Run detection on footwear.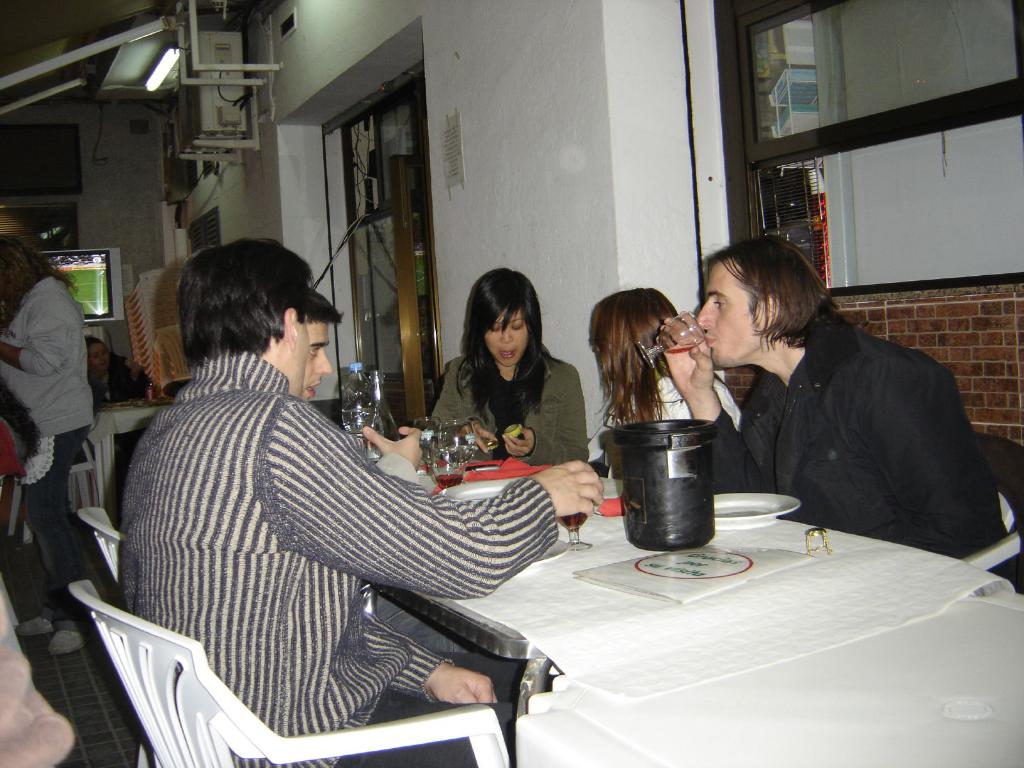
Result: region(13, 616, 55, 639).
